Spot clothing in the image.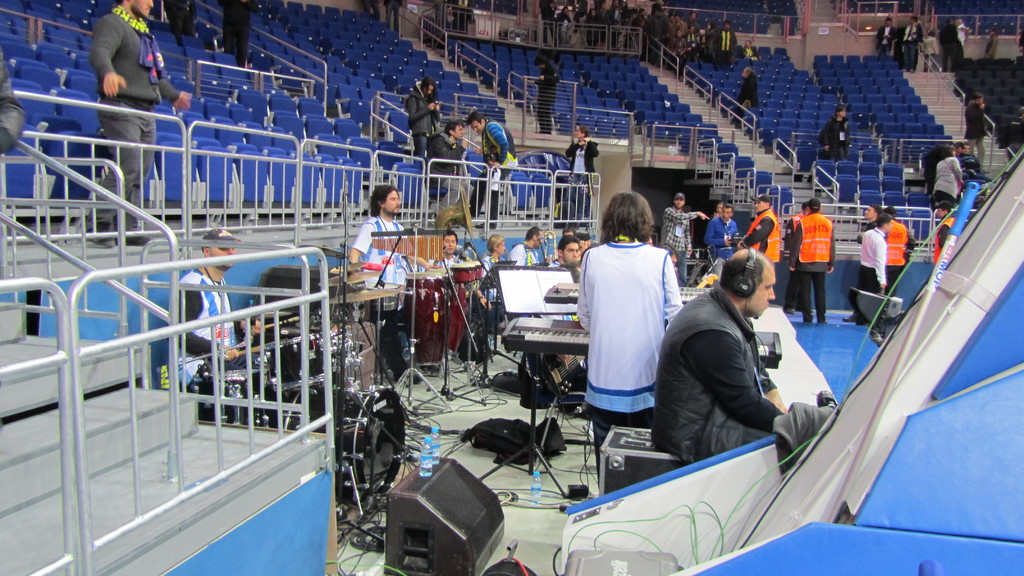
clothing found at 820/113/848/172.
